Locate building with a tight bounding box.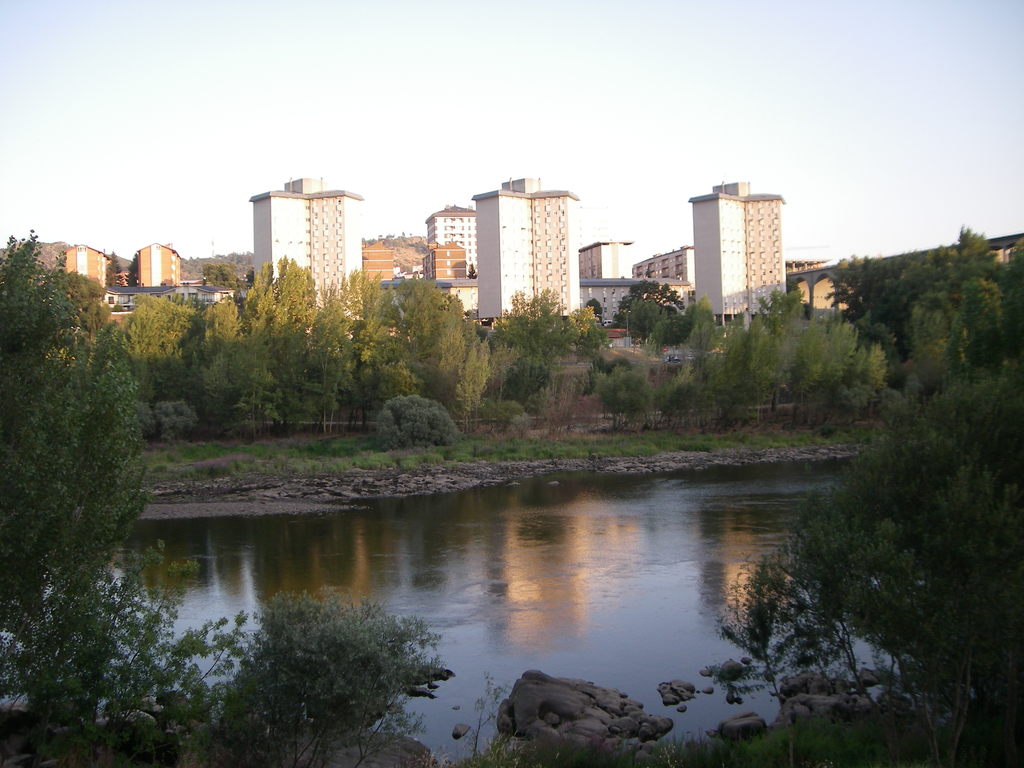
{"left": 64, "top": 245, "right": 111, "bottom": 296}.
